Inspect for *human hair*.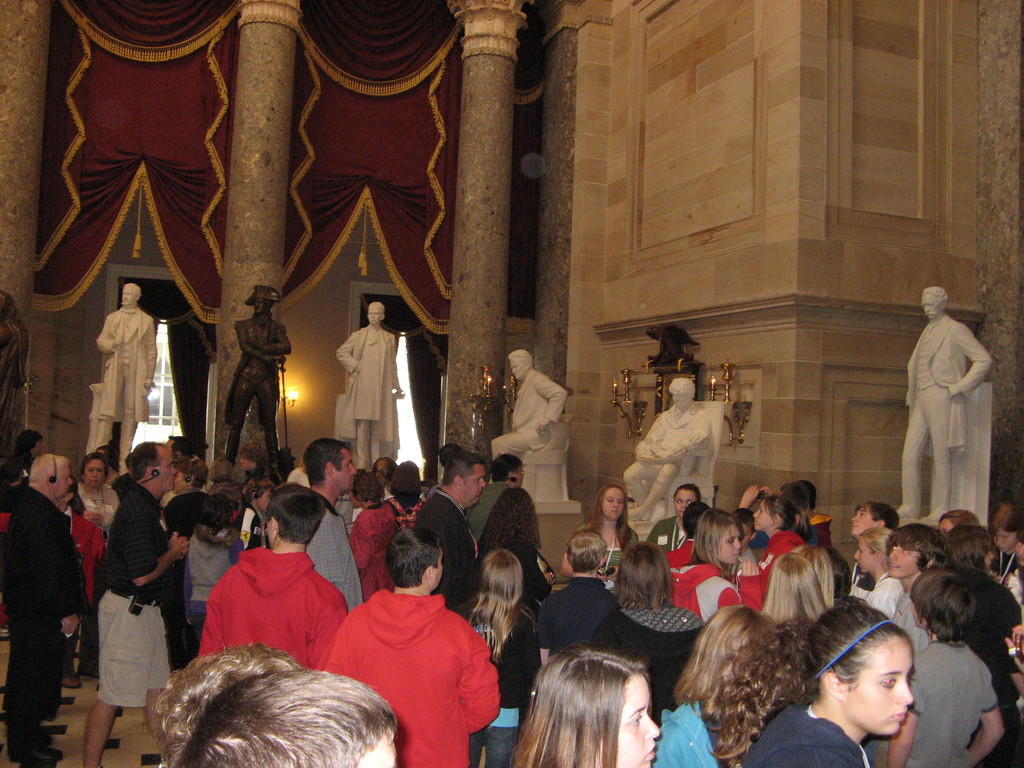
Inspection: detection(922, 288, 948, 309).
